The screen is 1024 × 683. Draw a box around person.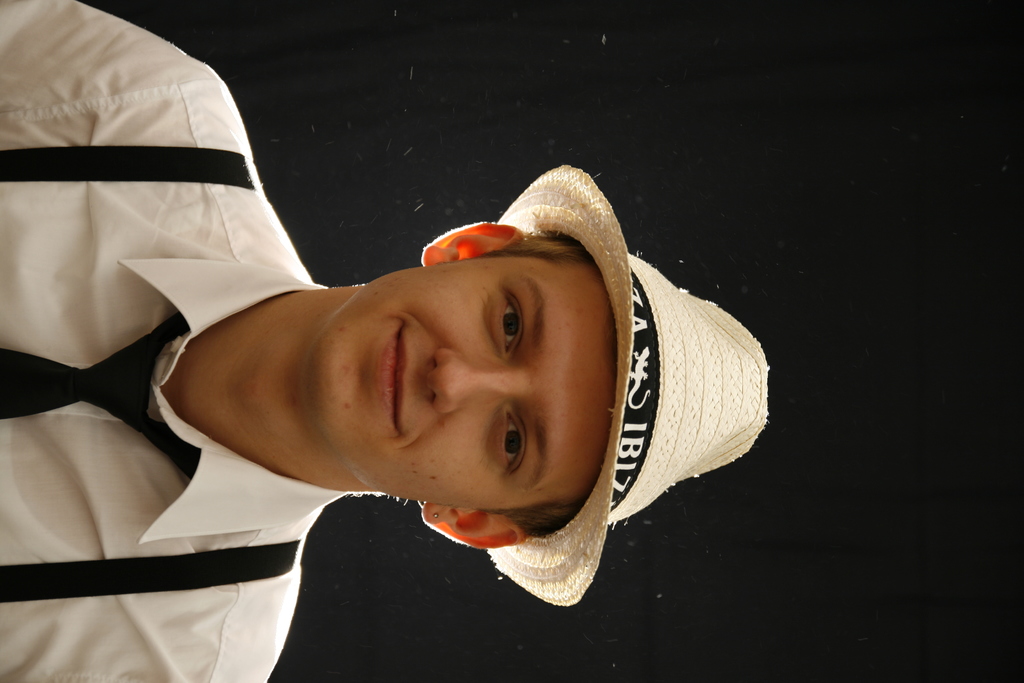
[0, 0, 767, 682].
